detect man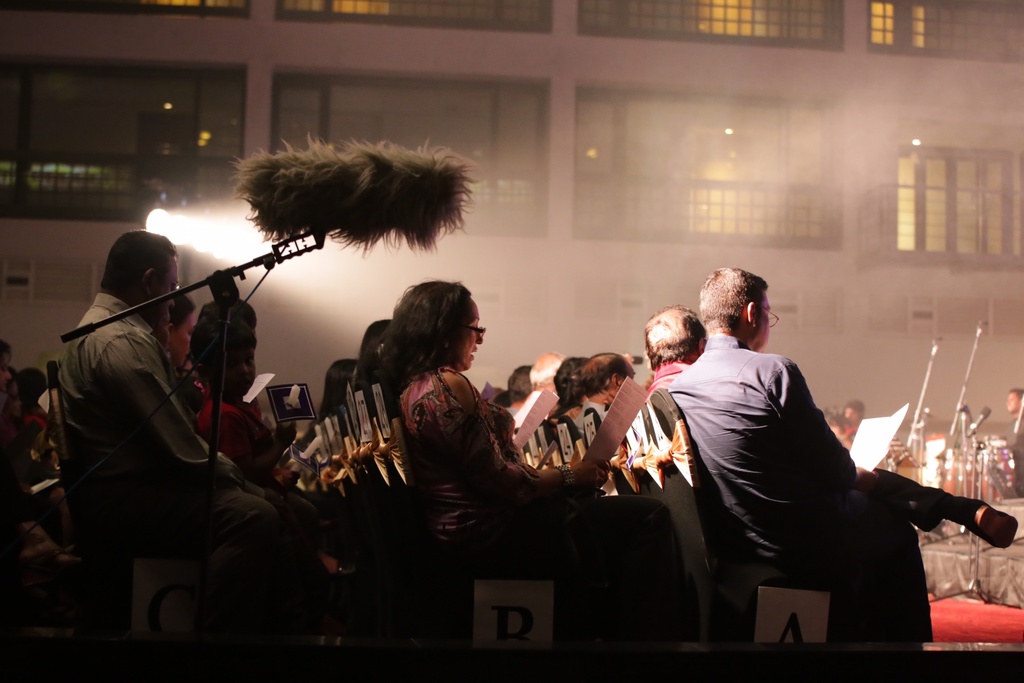
BBox(57, 219, 284, 682)
